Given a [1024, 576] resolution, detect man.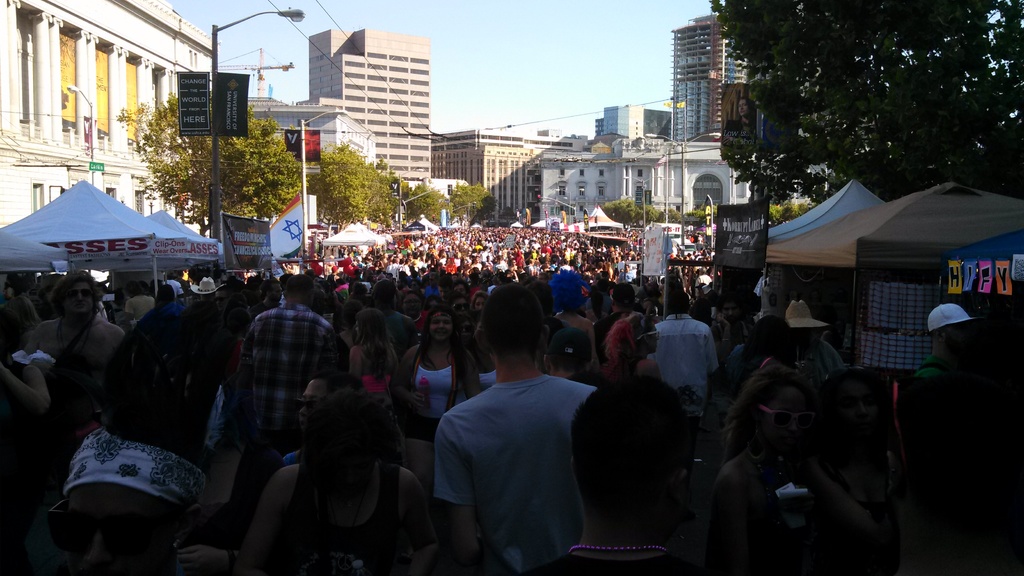
{"x1": 250, "y1": 279, "x2": 277, "y2": 317}.
